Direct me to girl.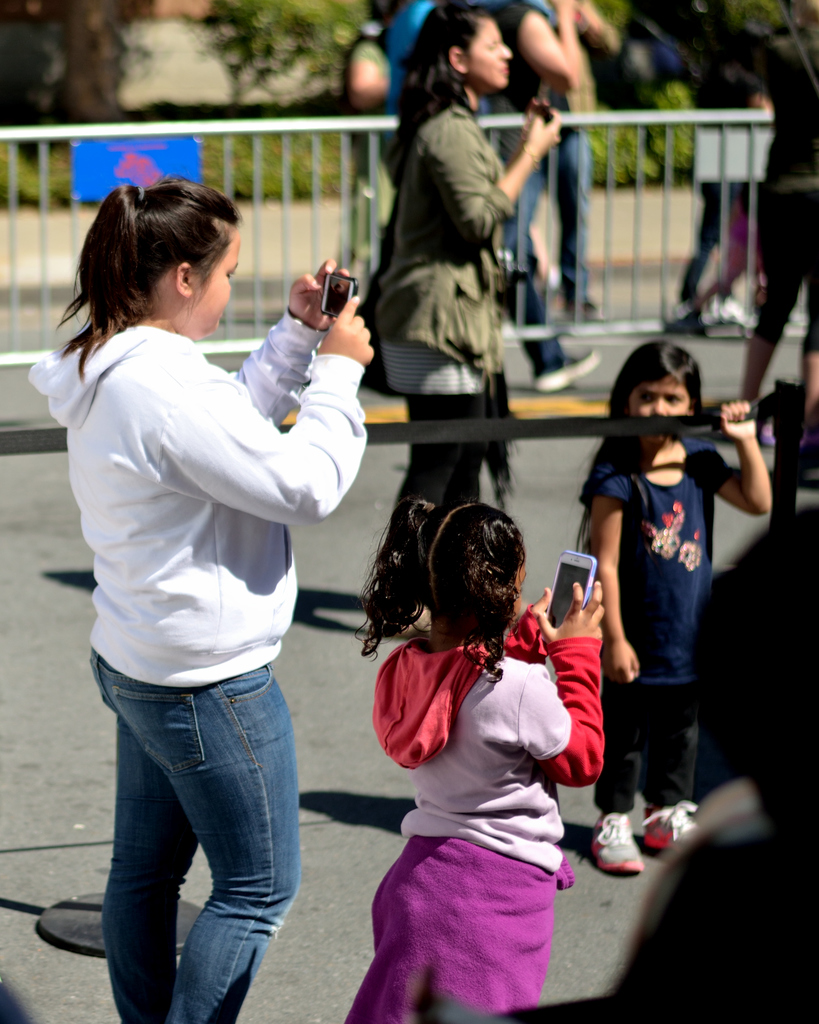
Direction: select_region(572, 339, 773, 876).
